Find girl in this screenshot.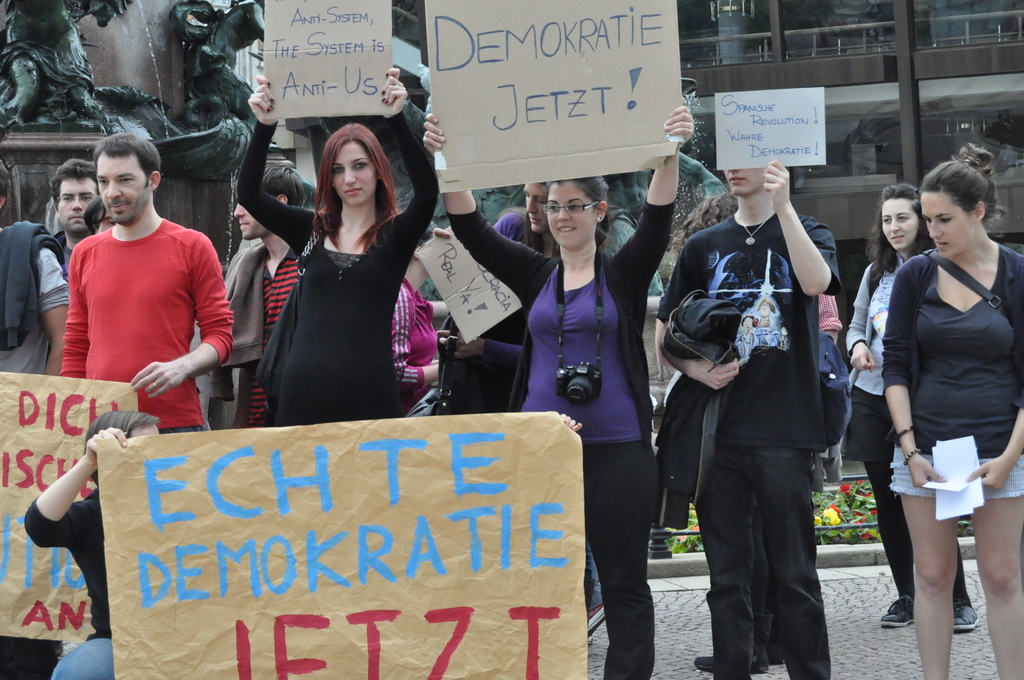
The bounding box for girl is bbox(840, 188, 981, 633).
